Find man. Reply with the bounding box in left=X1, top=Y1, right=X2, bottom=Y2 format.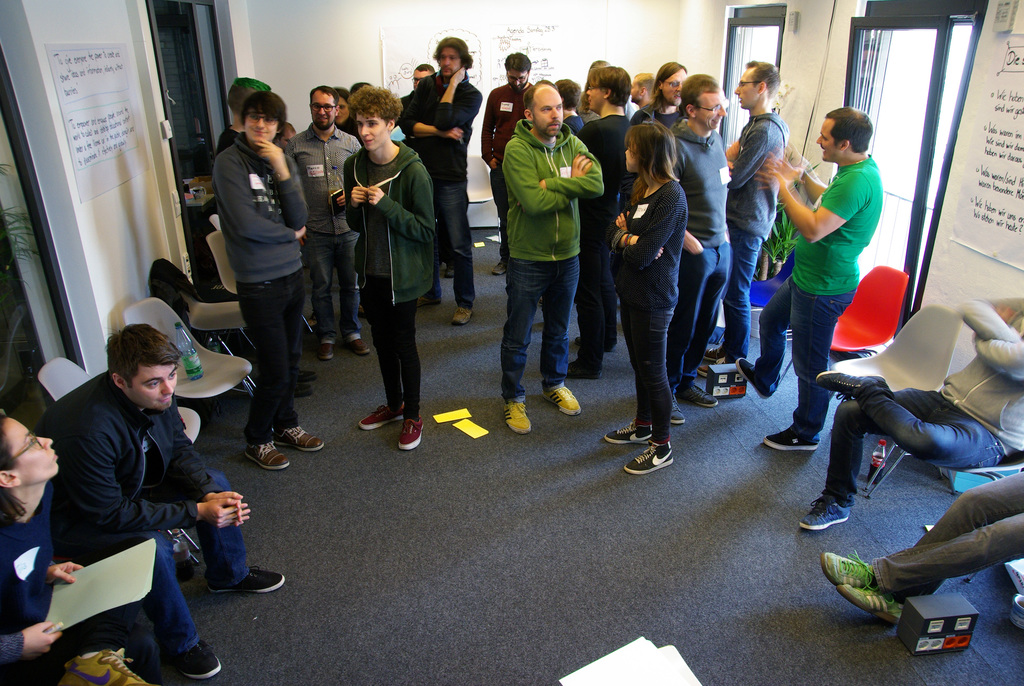
left=564, top=65, right=629, bottom=382.
